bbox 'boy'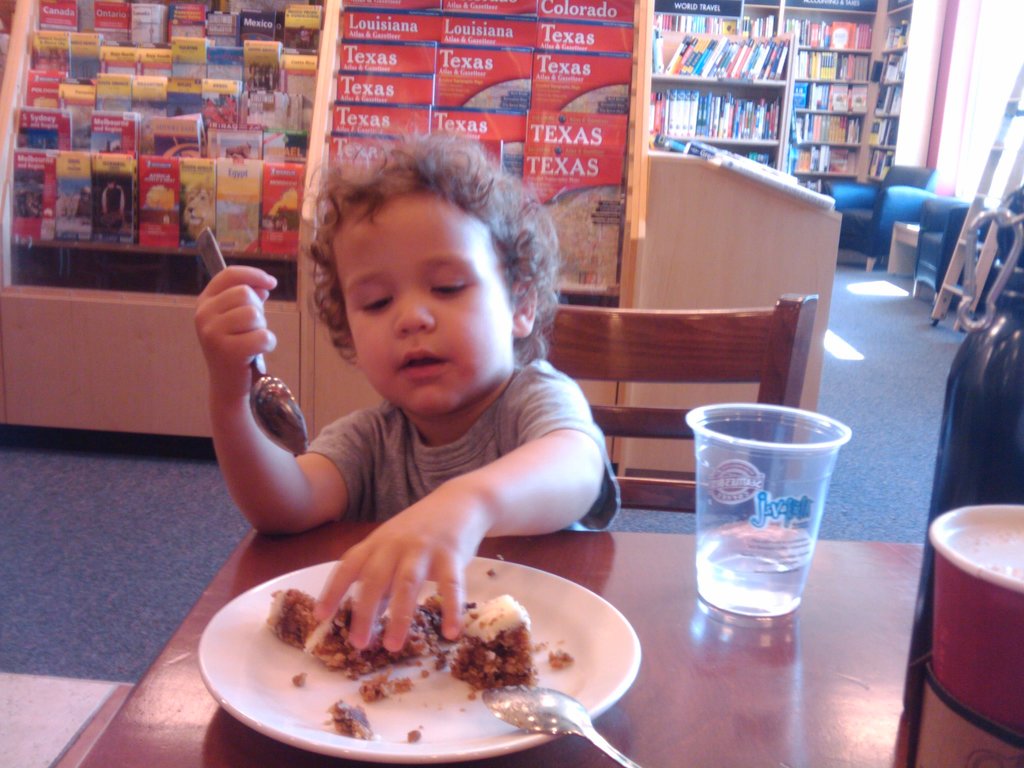
x1=197, y1=136, x2=620, y2=641
